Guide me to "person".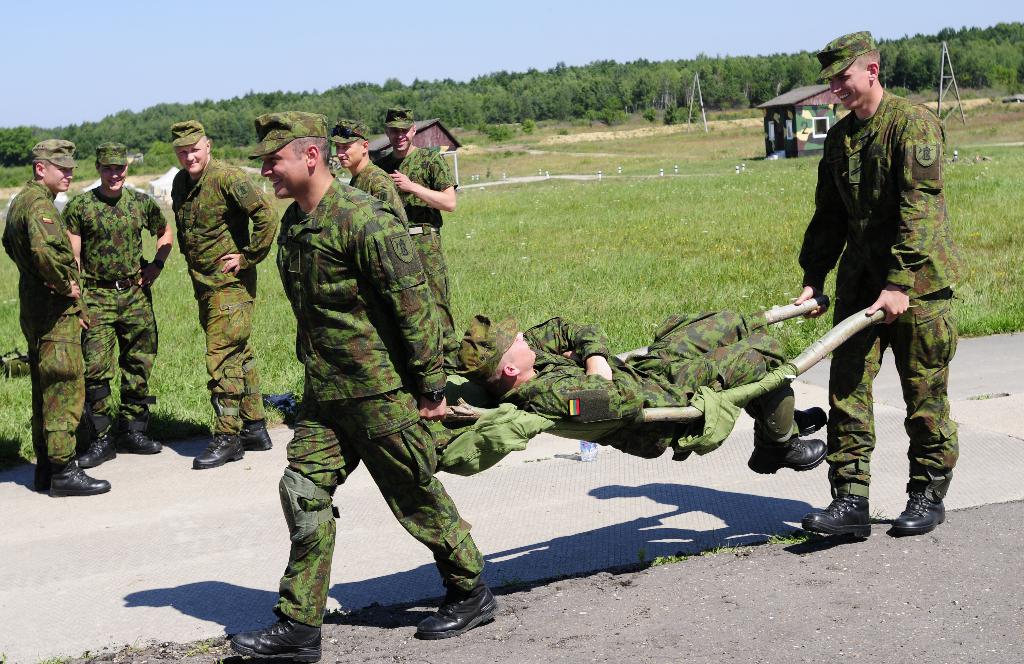
Guidance: pyautogui.locateOnScreen(323, 116, 410, 234).
